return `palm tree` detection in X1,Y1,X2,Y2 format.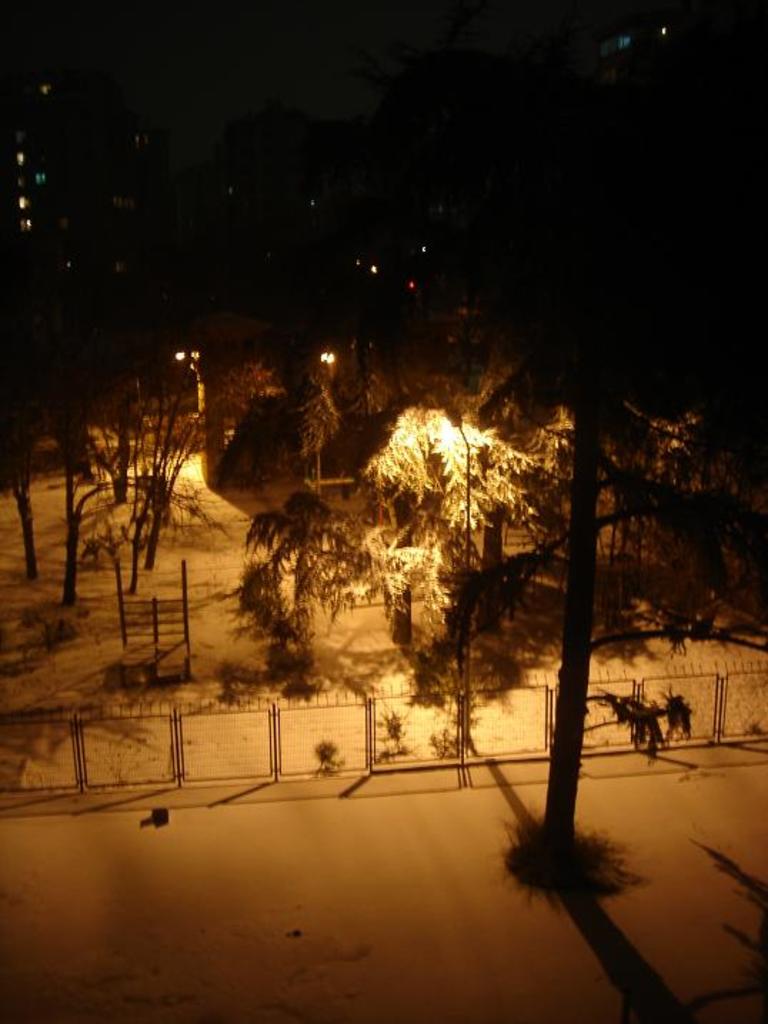
87,386,174,600.
